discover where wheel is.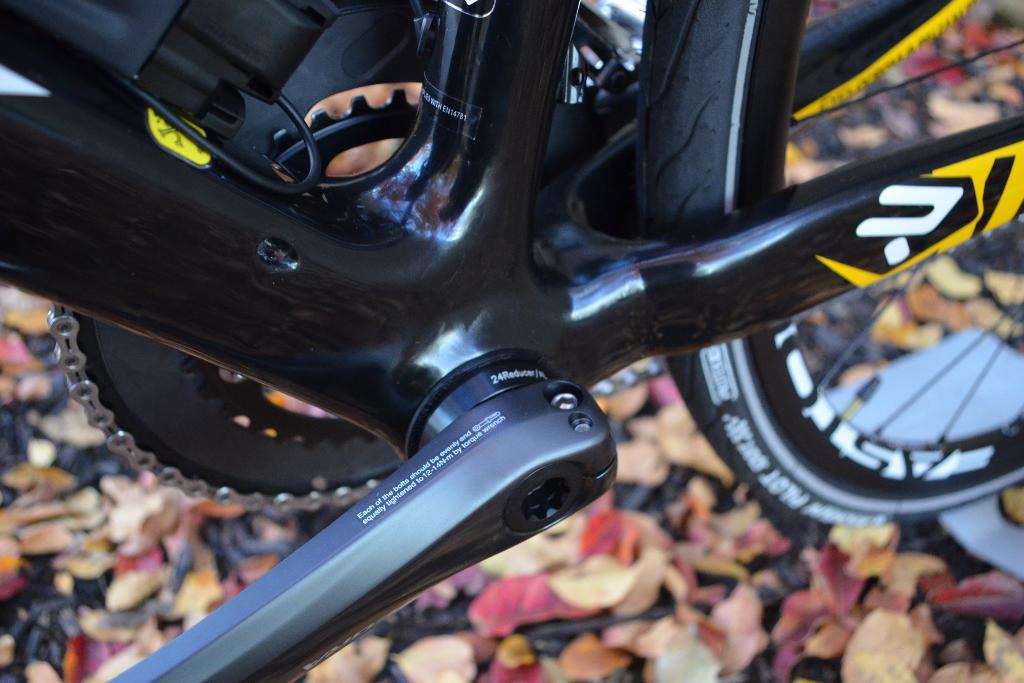
Discovered at locate(630, 0, 1023, 530).
